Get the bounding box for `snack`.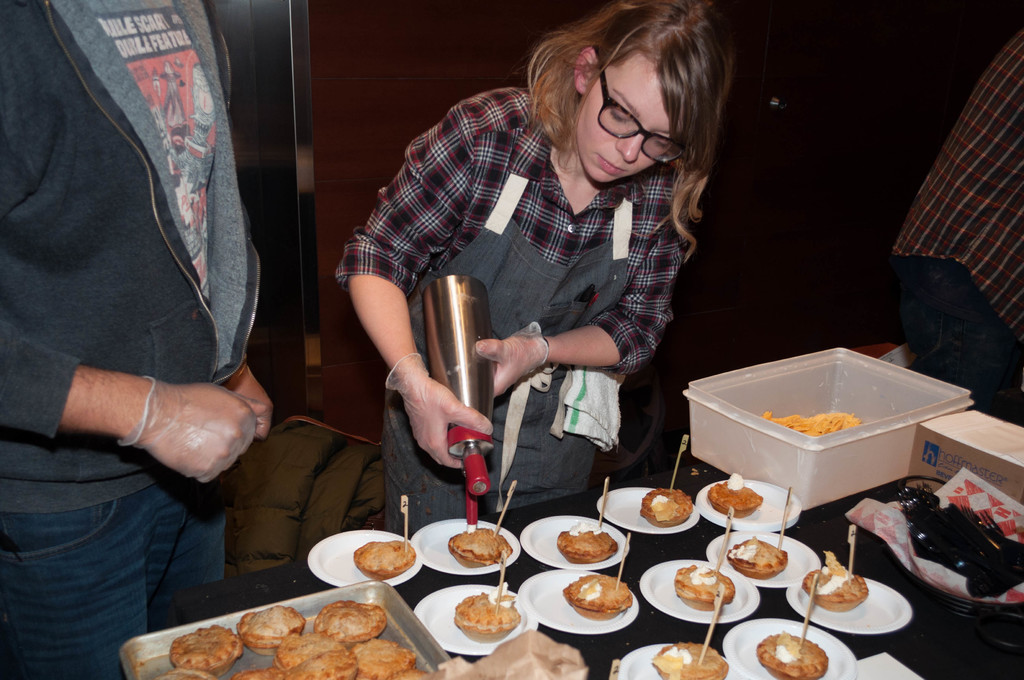
(452, 591, 522, 642).
